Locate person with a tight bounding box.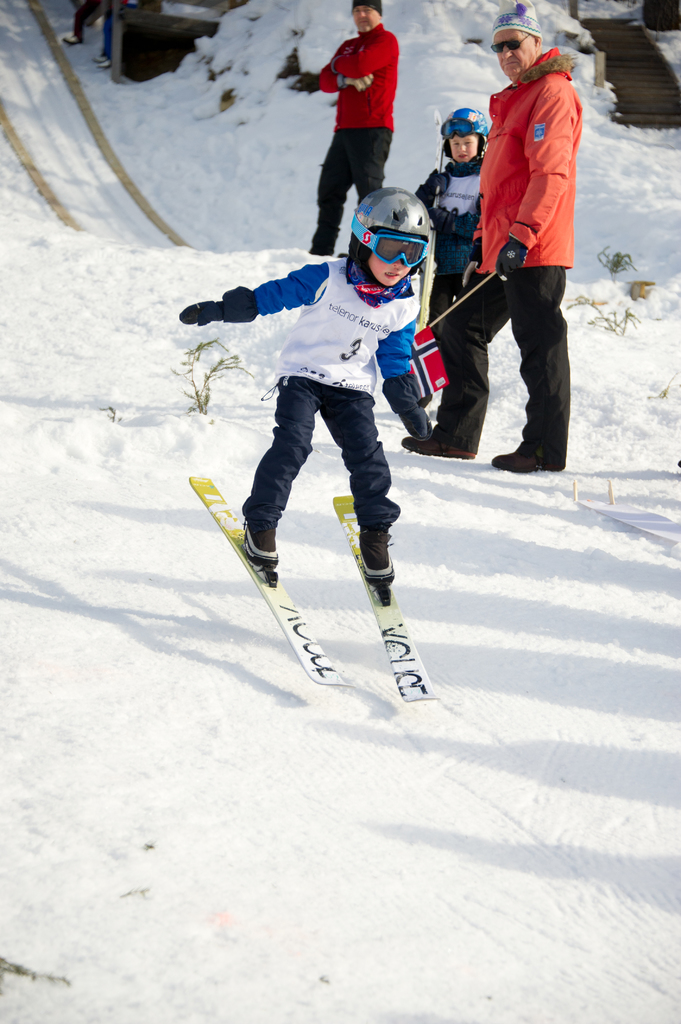
bbox(401, 106, 482, 321).
